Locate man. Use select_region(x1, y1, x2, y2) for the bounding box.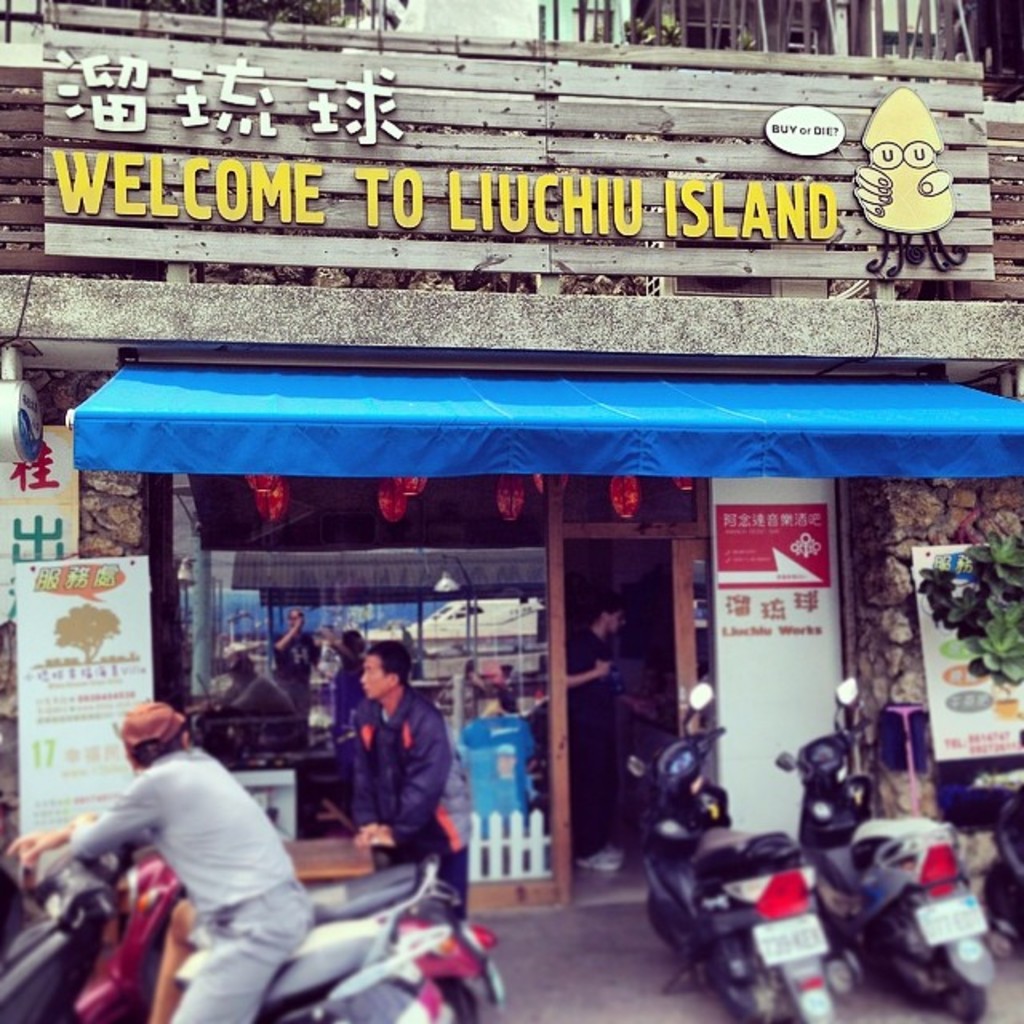
select_region(563, 597, 658, 874).
